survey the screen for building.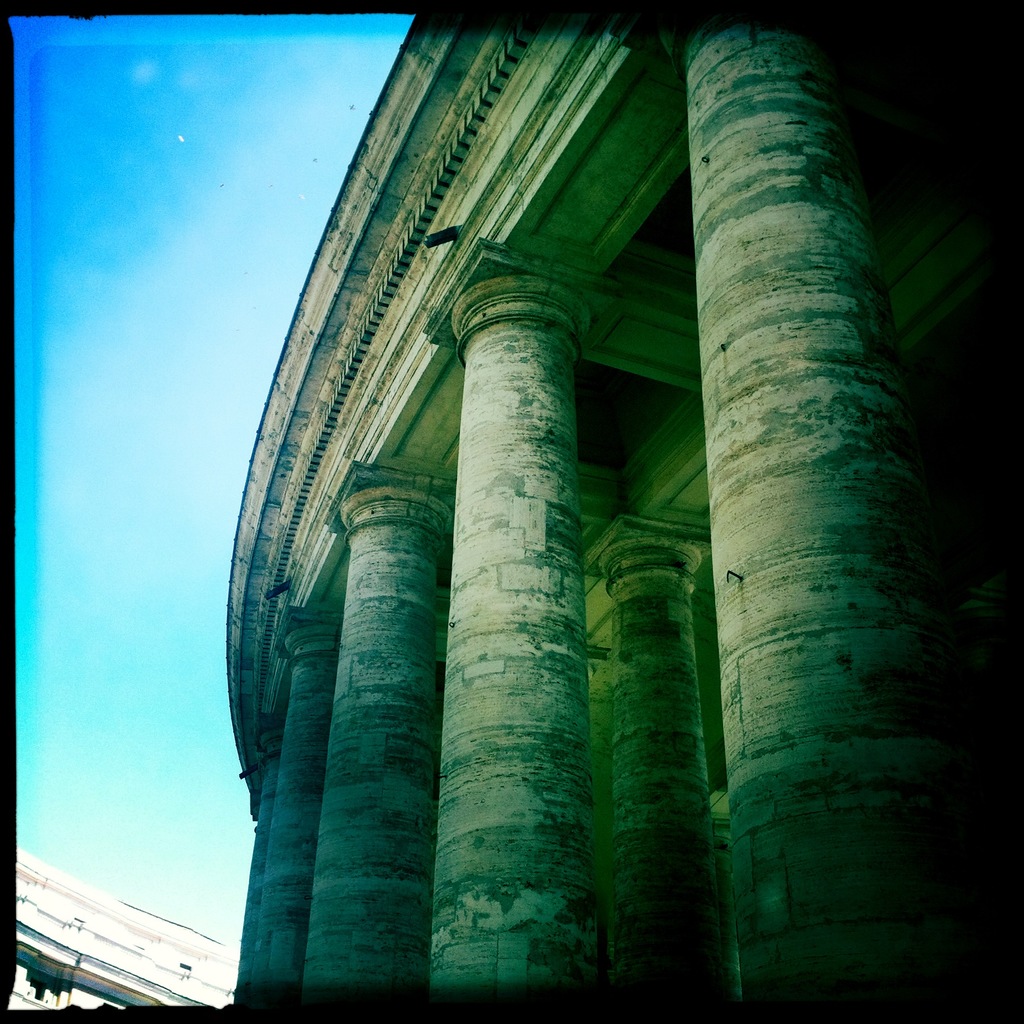
Survey found: [x1=15, y1=851, x2=242, y2=1006].
